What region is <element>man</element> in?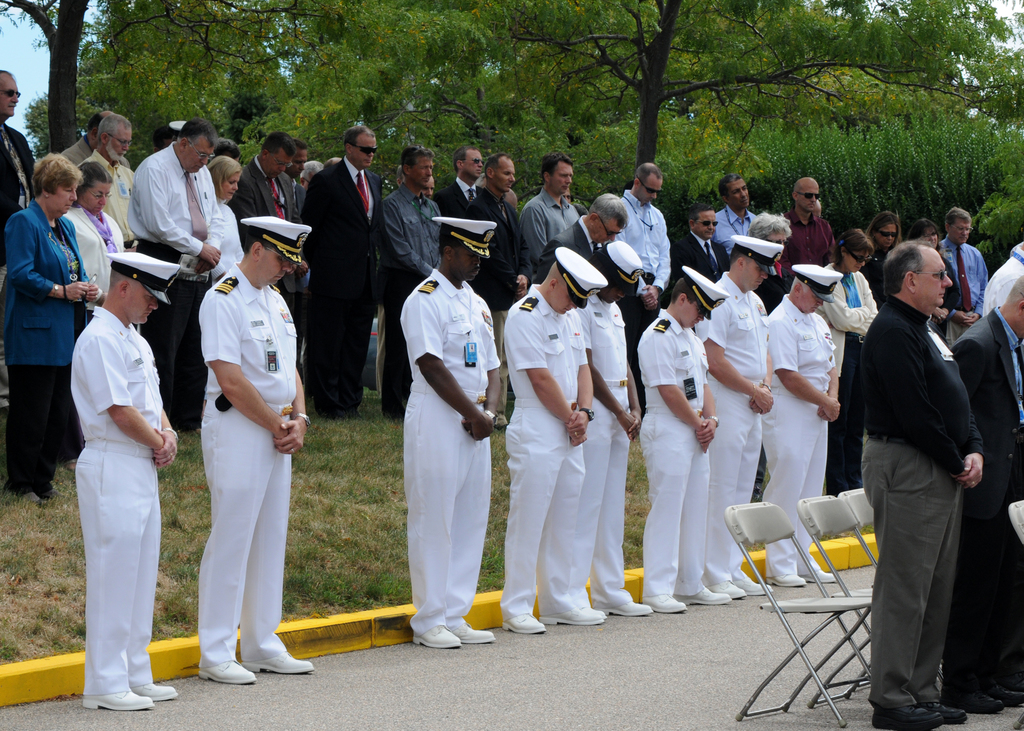
[502,248,608,641].
